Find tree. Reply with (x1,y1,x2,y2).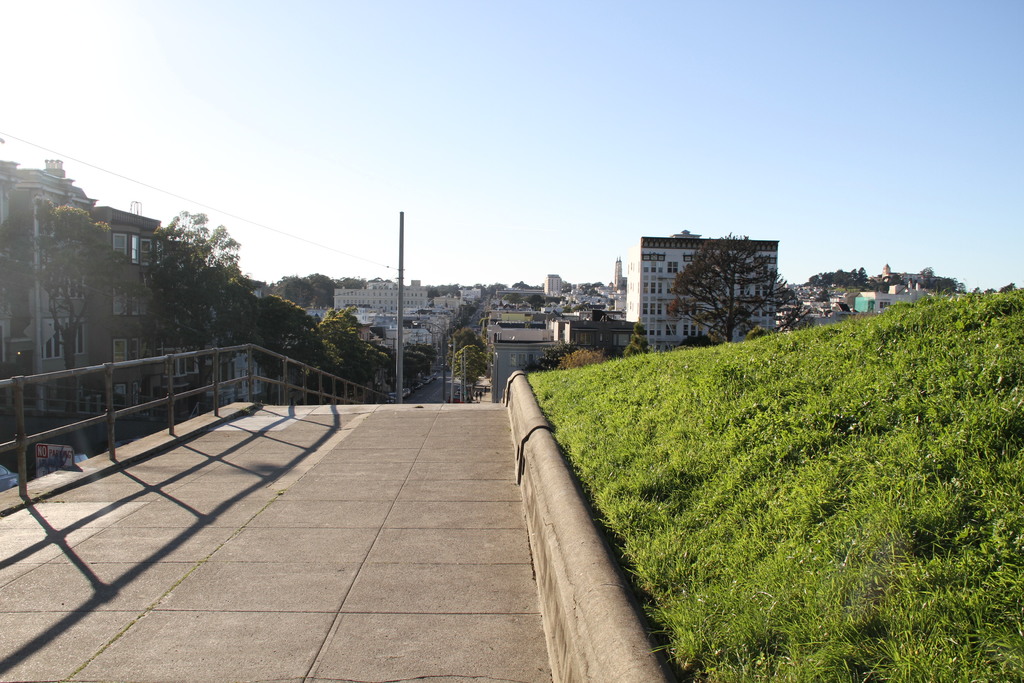
(970,284,982,295).
